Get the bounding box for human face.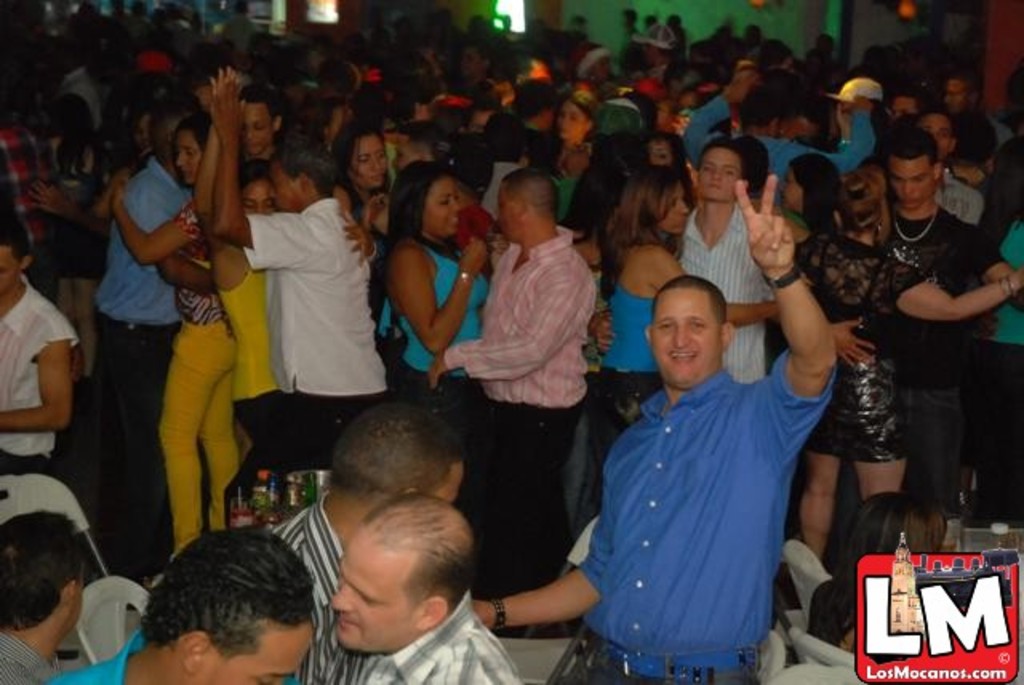
crop(659, 187, 688, 235).
